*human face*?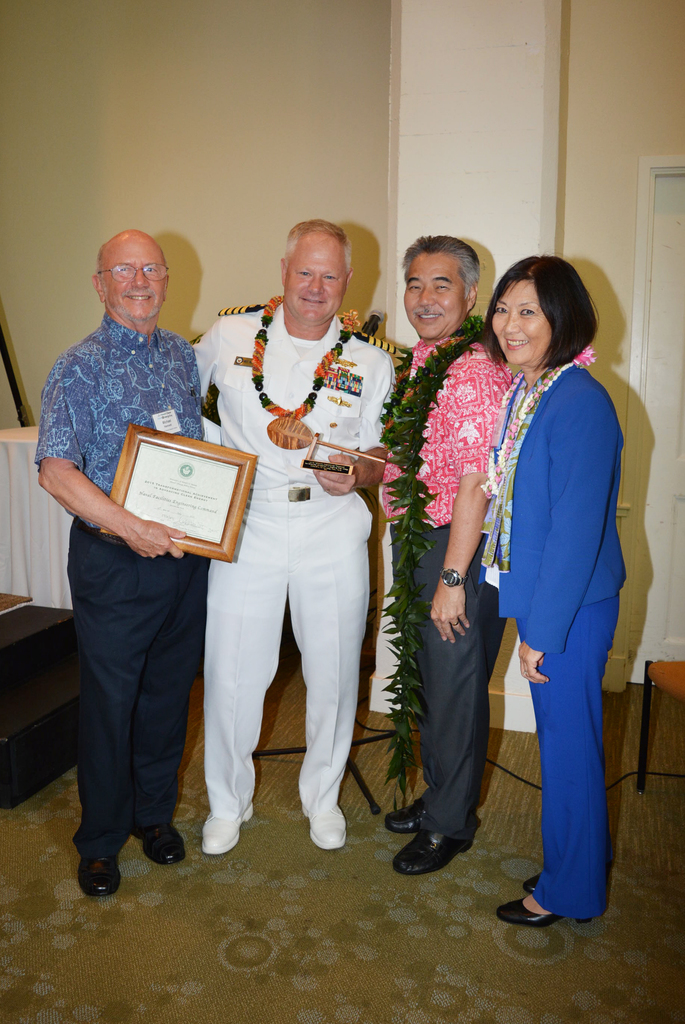
pyautogui.locateOnScreen(399, 250, 461, 346)
